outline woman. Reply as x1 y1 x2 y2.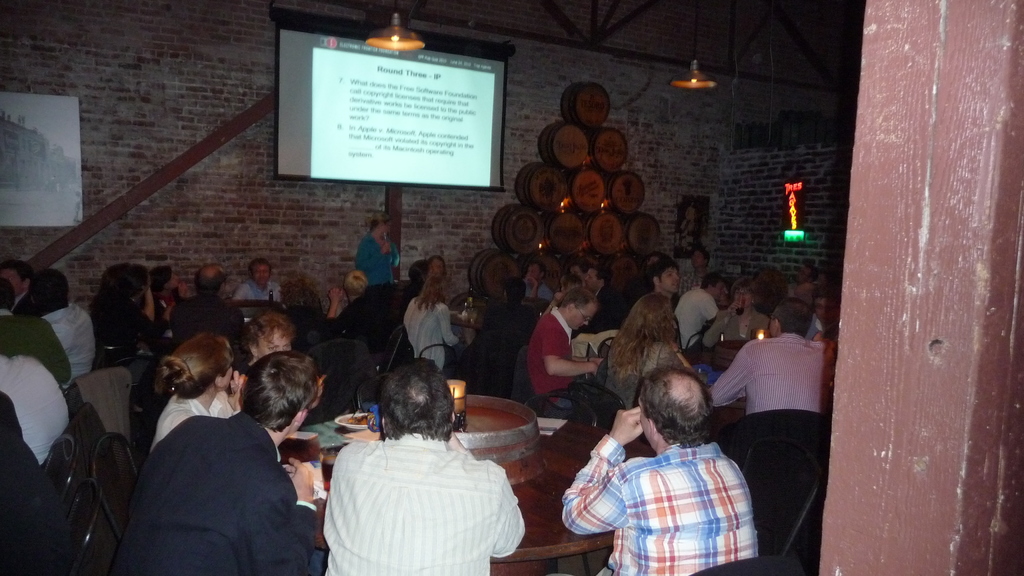
280 280 328 348.
